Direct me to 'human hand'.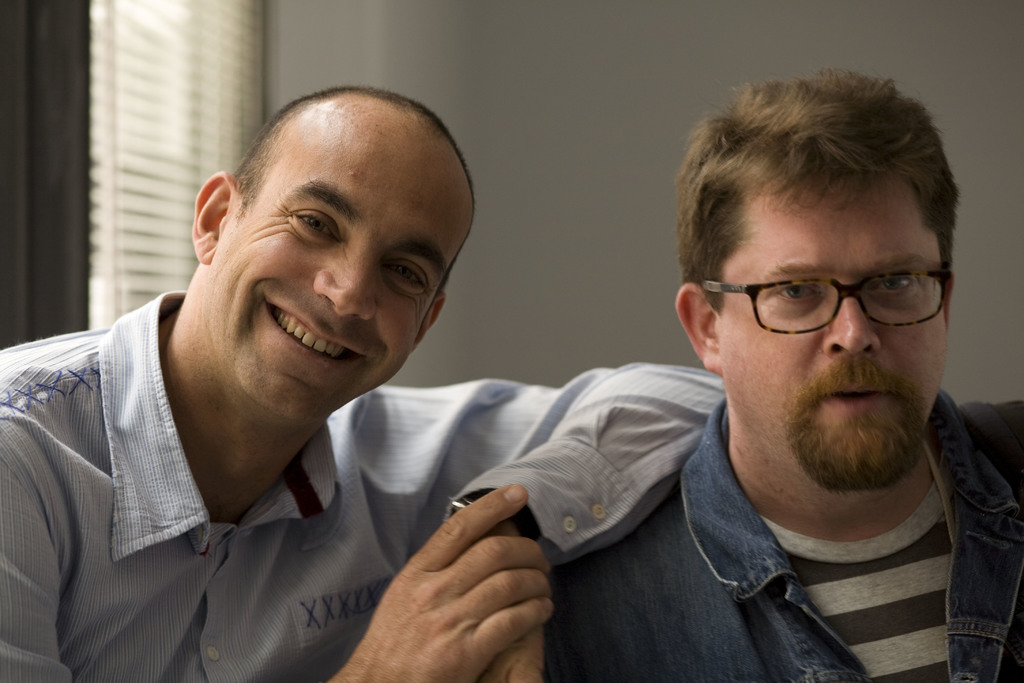
Direction: x1=474 y1=520 x2=541 y2=682.
